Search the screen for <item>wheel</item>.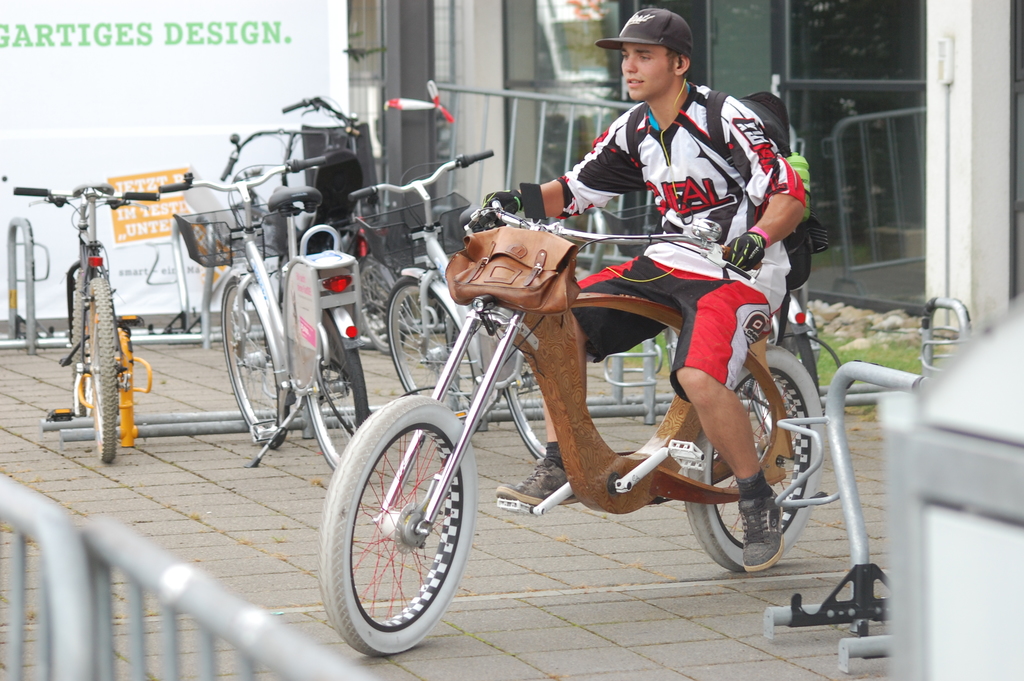
Found at (70, 272, 92, 416).
